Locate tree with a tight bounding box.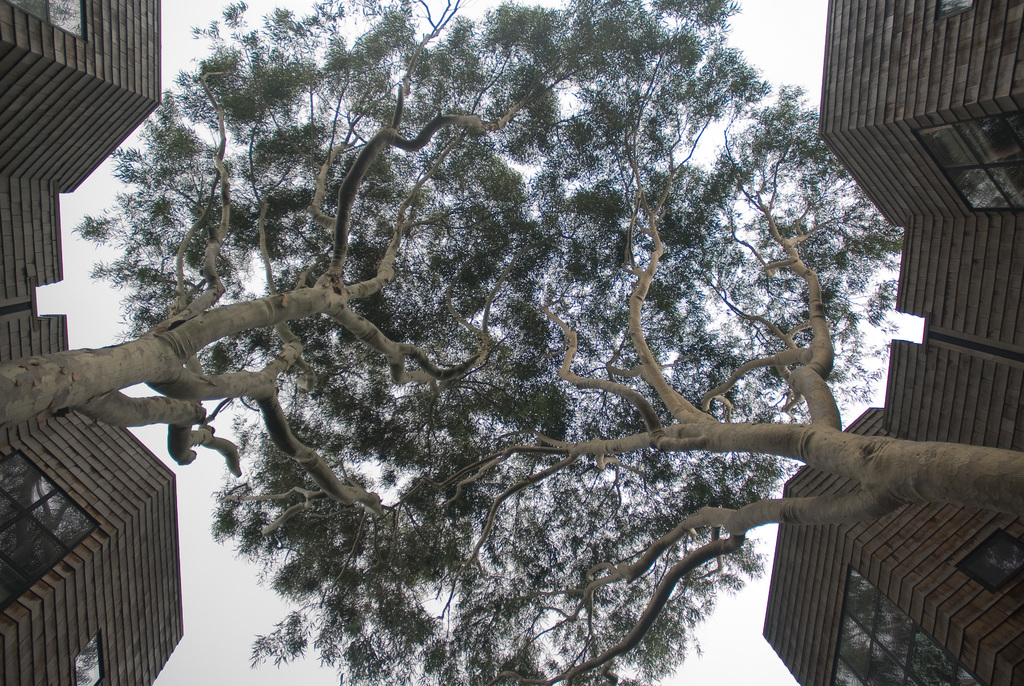
region(0, 0, 532, 685).
